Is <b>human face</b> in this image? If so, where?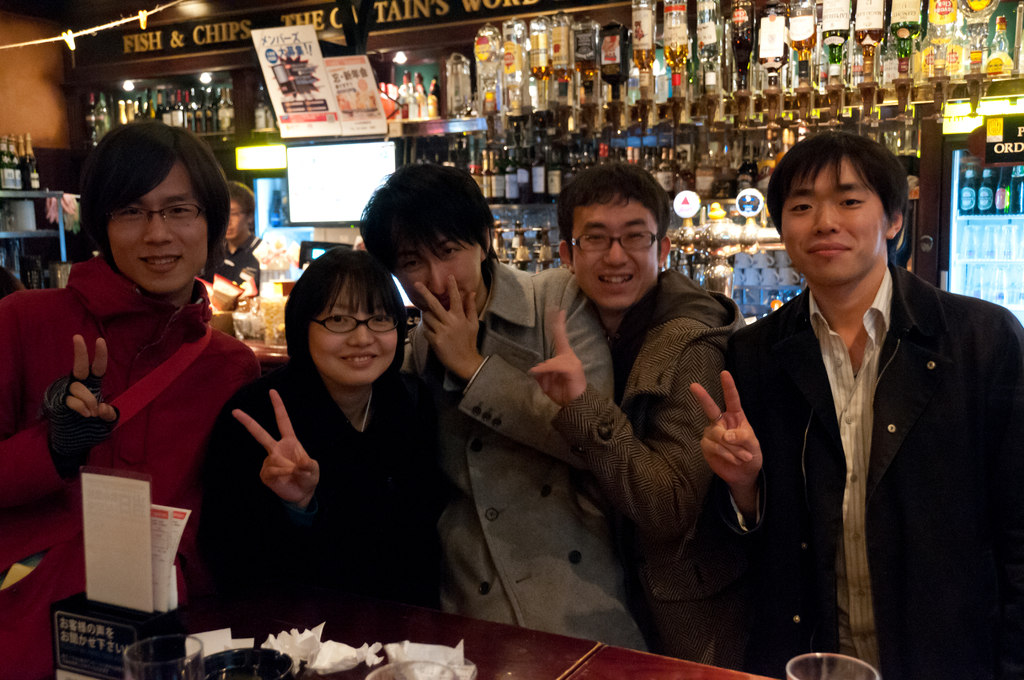
Yes, at {"left": 106, "top": 145, "right": 206, "bottom": 300}.
